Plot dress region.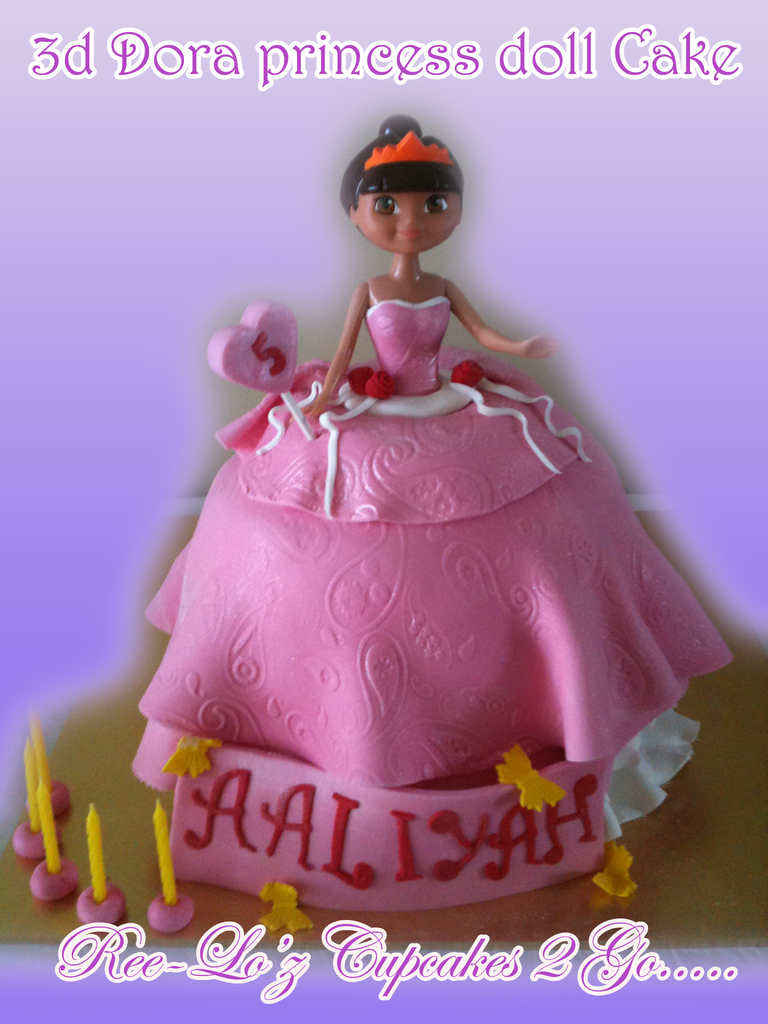
Plotted at 127:249:695:822.
